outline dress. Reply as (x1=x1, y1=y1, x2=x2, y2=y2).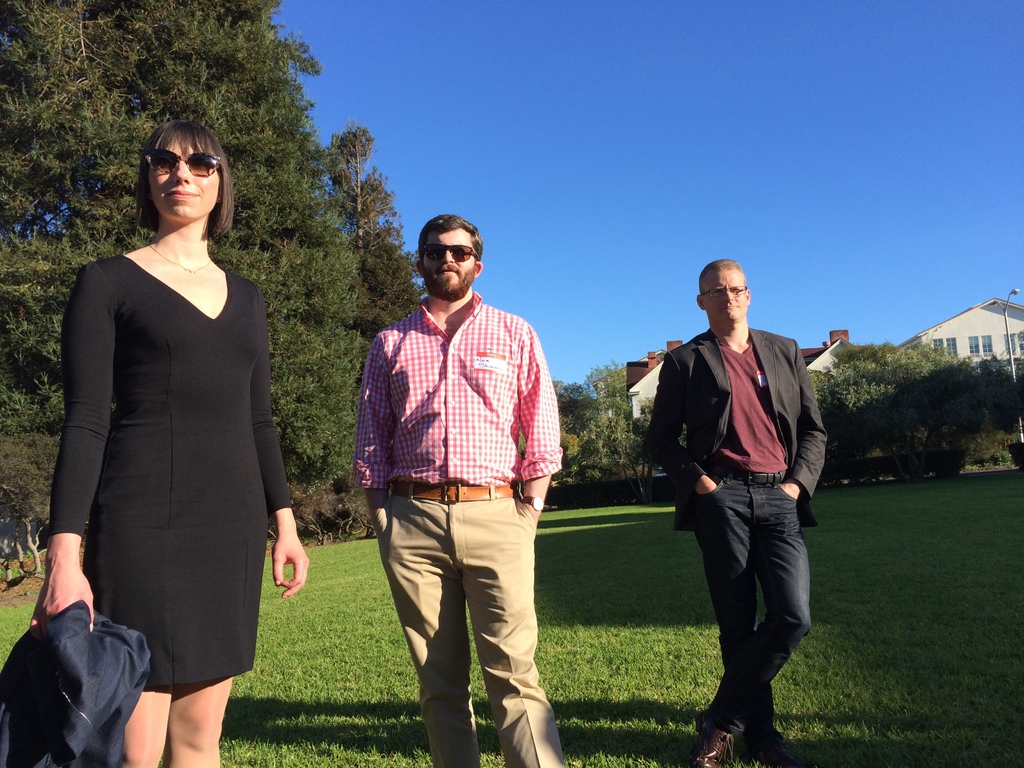
(x1=47, y1=253, x2=294, y2=700).
